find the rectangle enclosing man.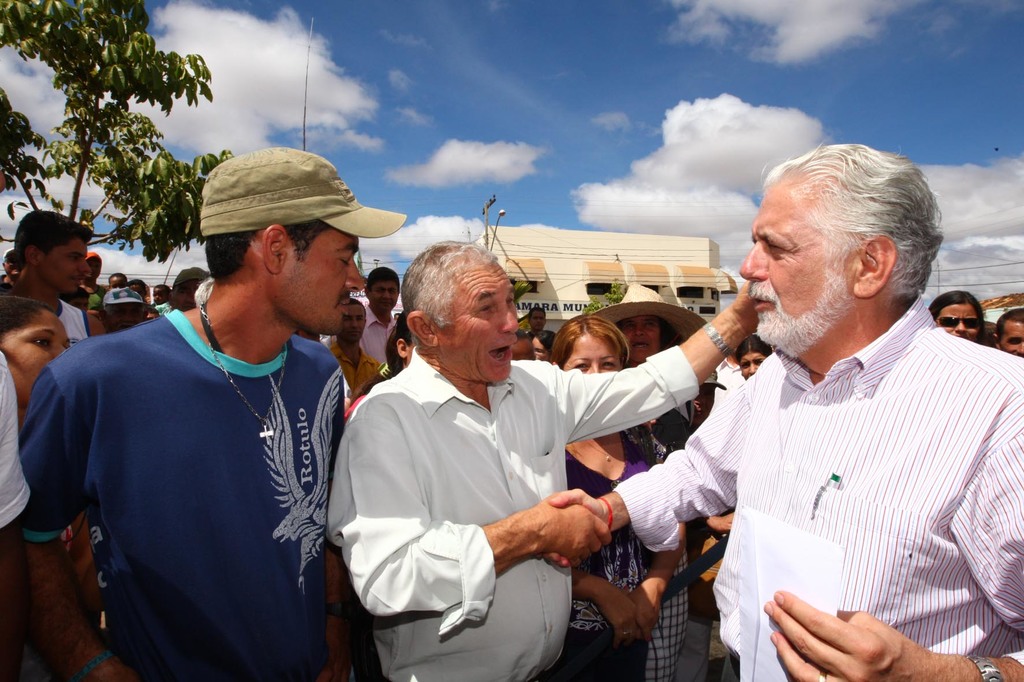
crop(360, 266, 399, 366).
